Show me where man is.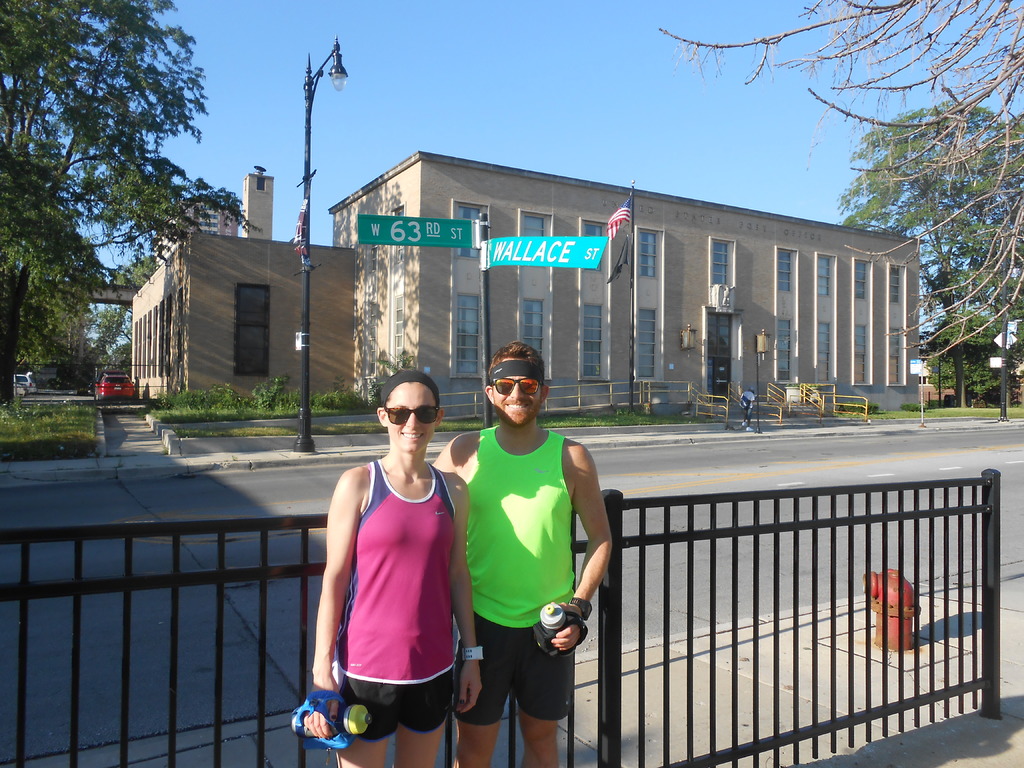
man is at locate(421, 353, 591, 746).
